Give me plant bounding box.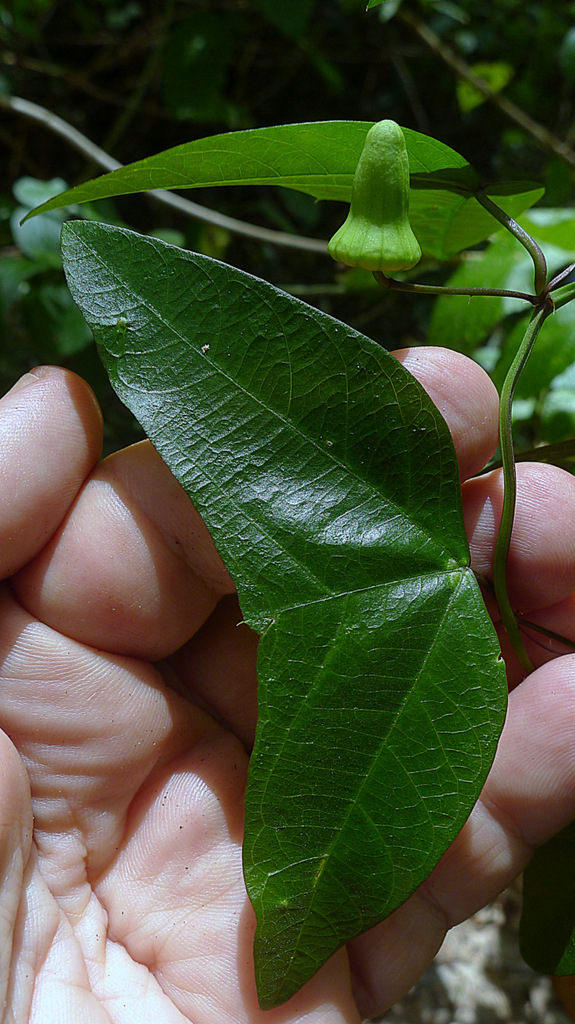
(81, 63, 550, 1023).
